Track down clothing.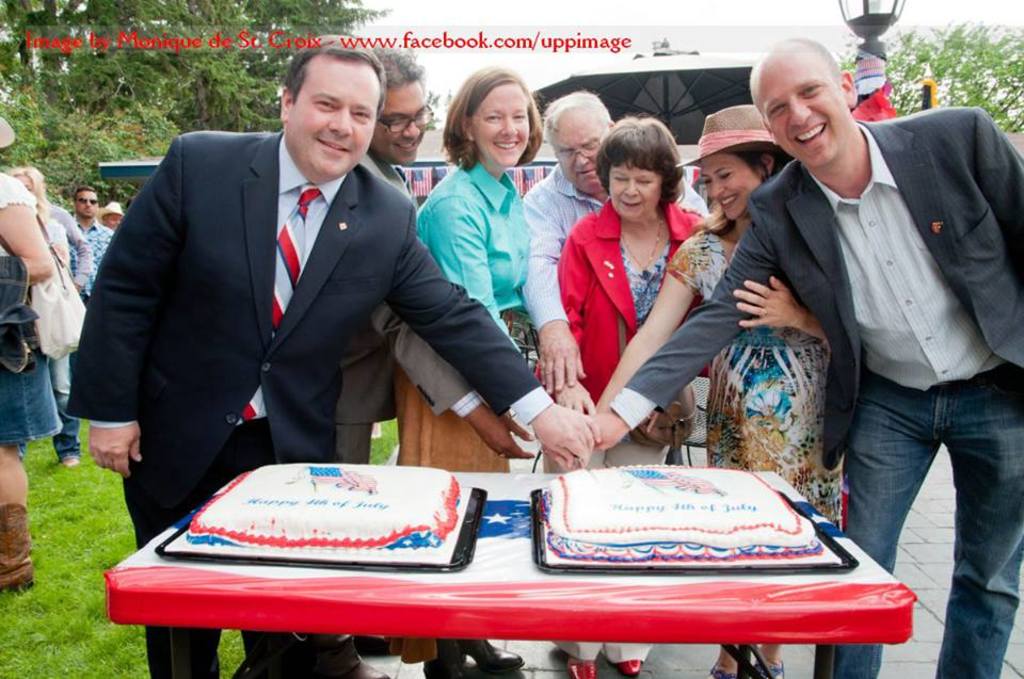
Tracked to select_region(611, 122, 1023, 678).
